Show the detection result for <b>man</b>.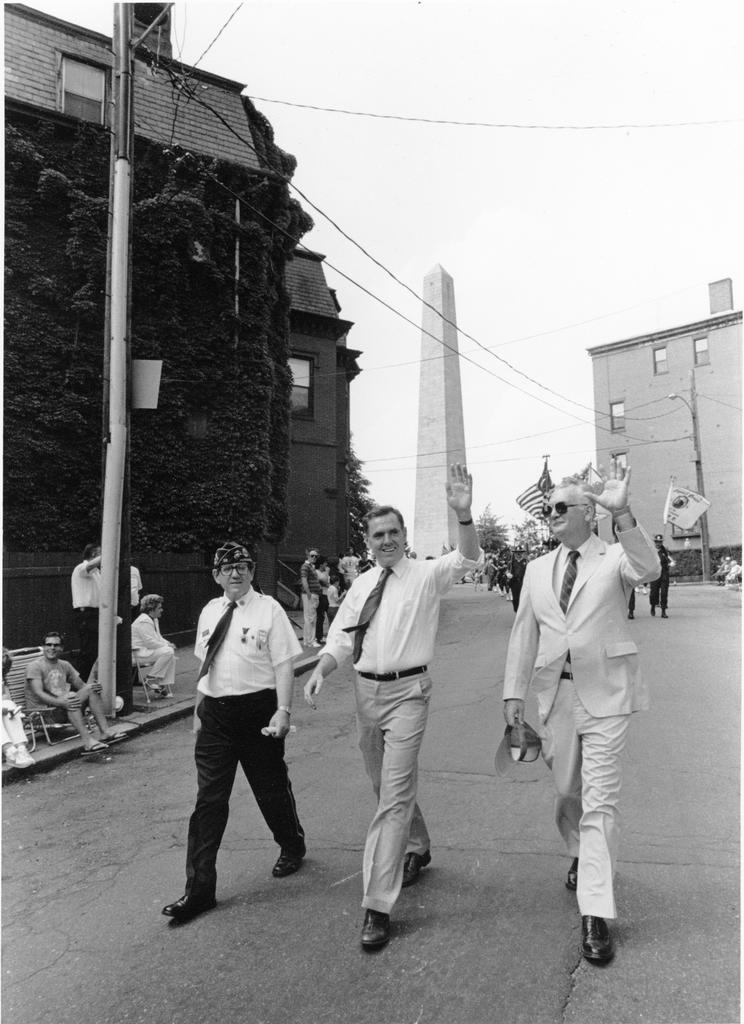
select_region(158, 541, 311, 918).
